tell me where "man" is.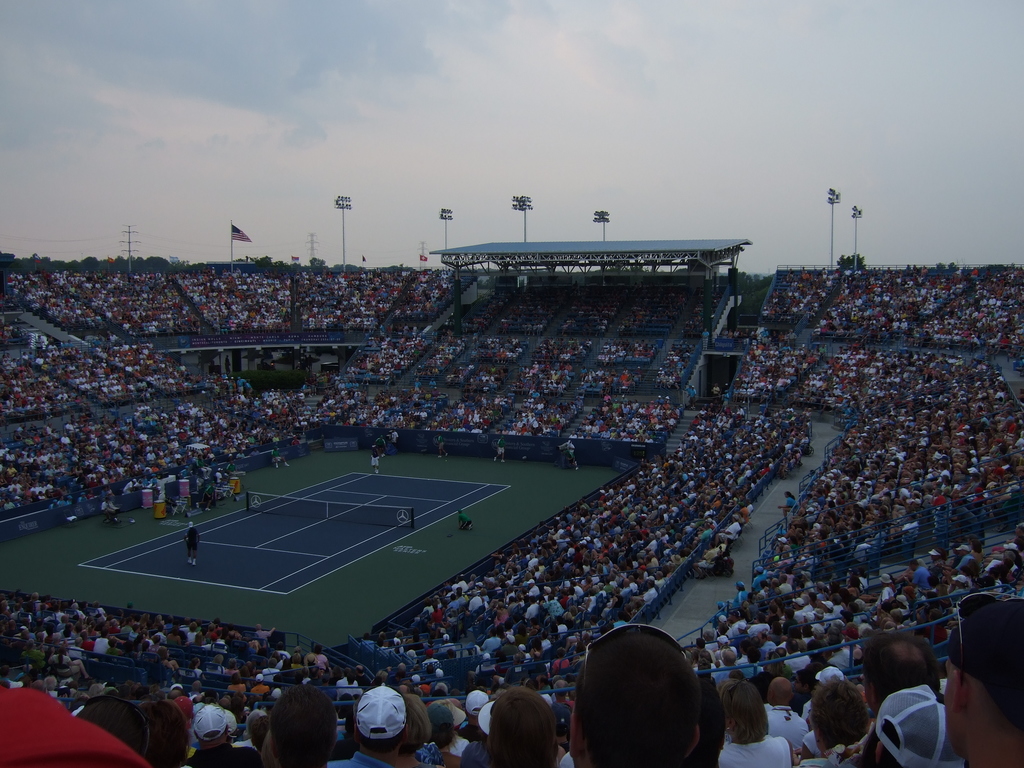
"man" is at region(392, 429, 399, 445).
